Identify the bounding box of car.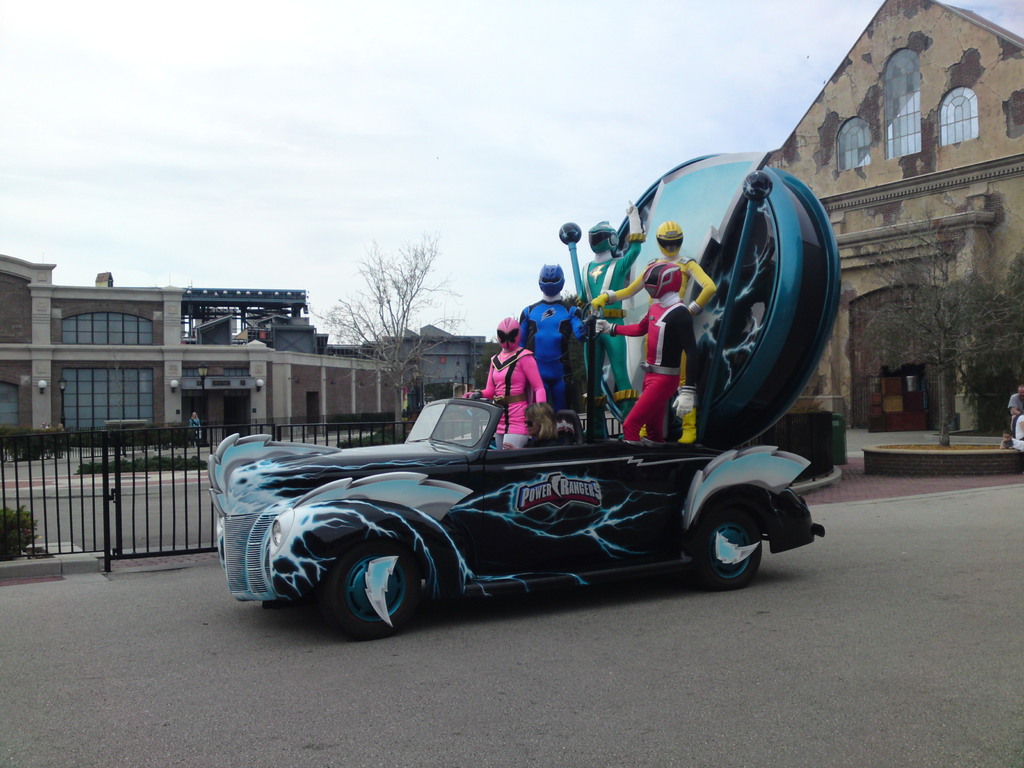
x1=247 y1=375 x2=750 y2=617.
